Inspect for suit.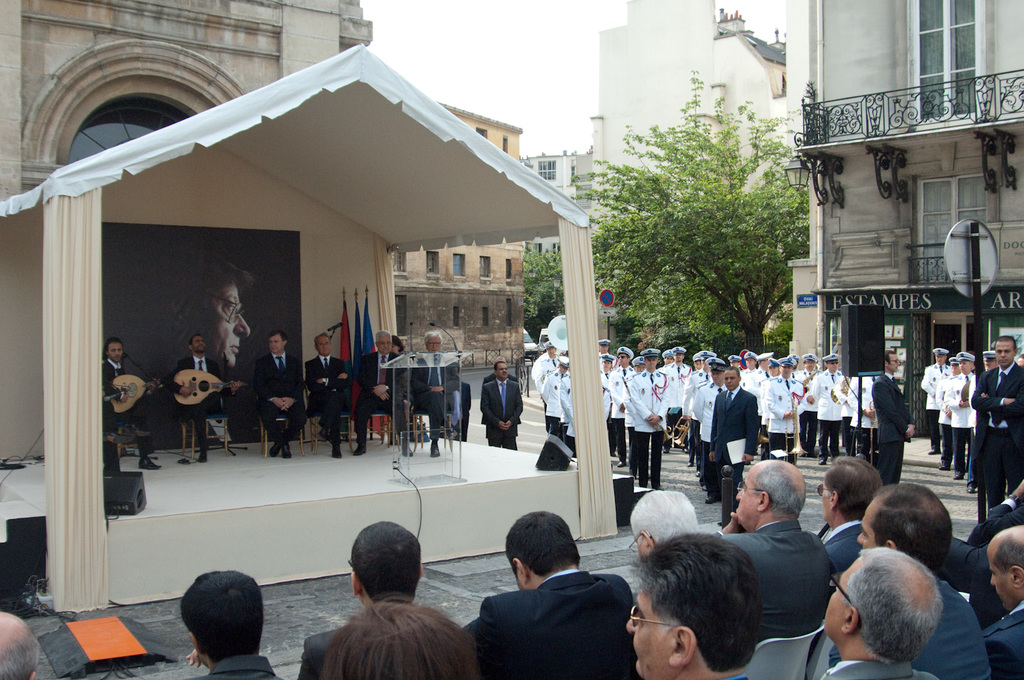
Inspection: select_region(825, 569, 991, 679).
